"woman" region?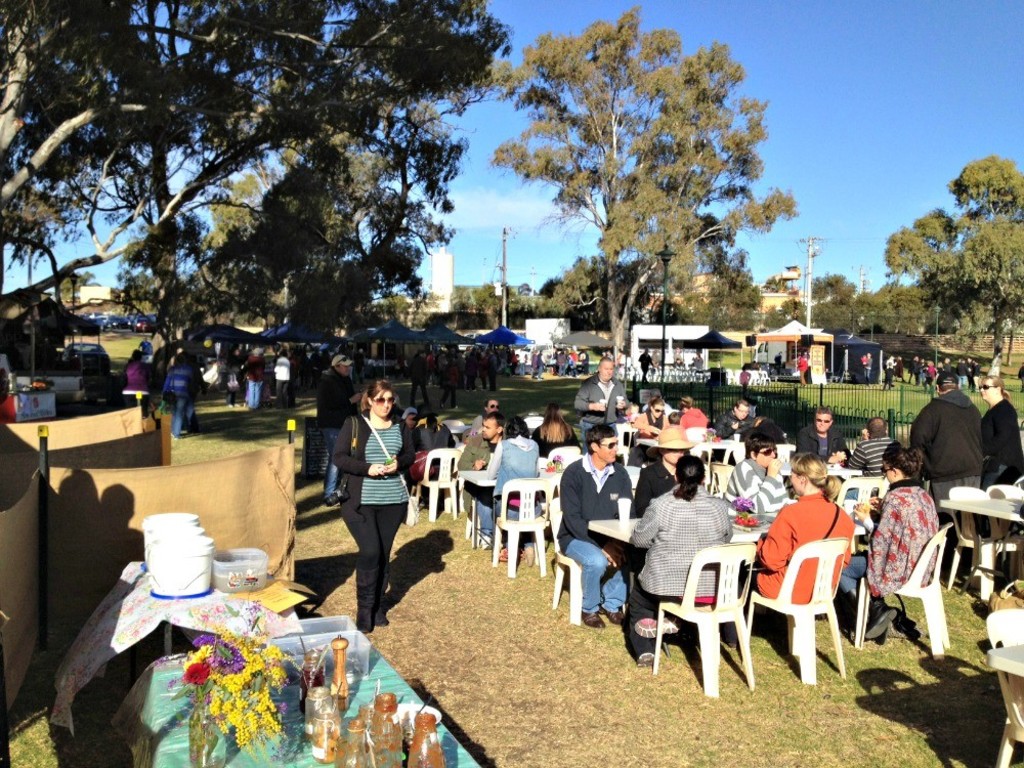
[752,454,859,603]
